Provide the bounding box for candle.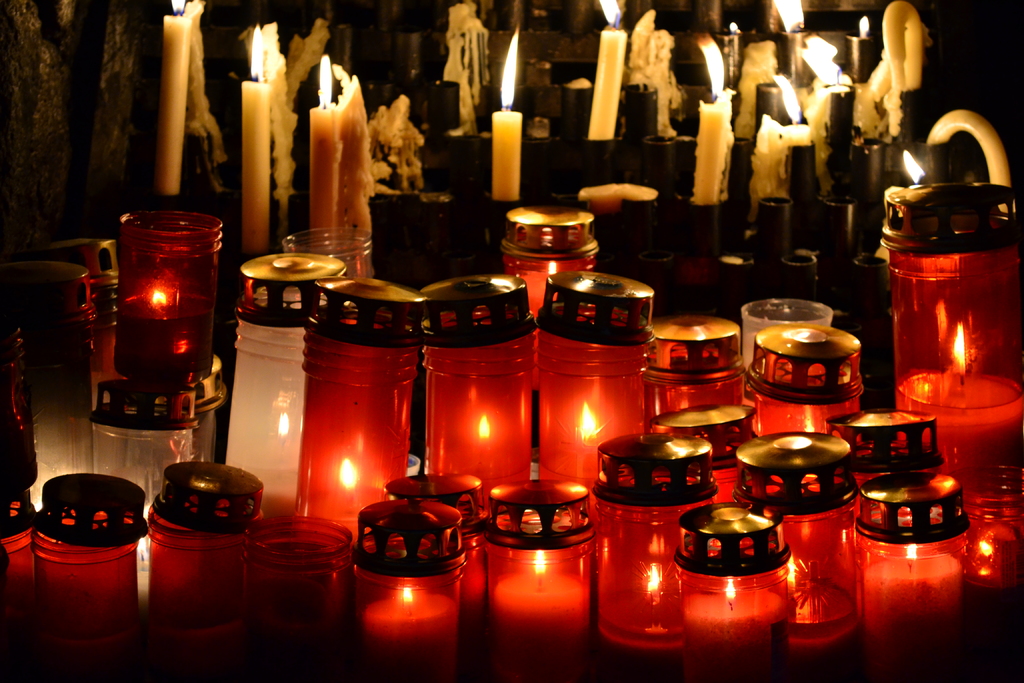
crop(674, 570, 785, 677).
